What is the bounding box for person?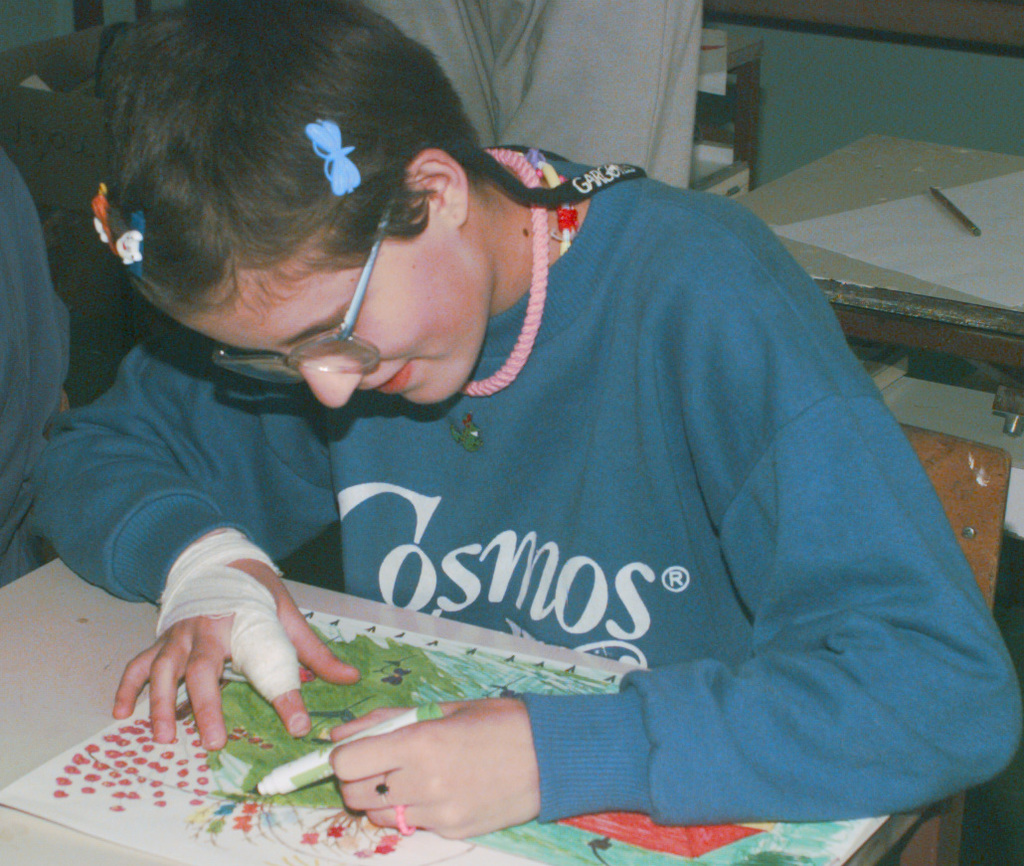
detection(0, 145, 76, 609).
